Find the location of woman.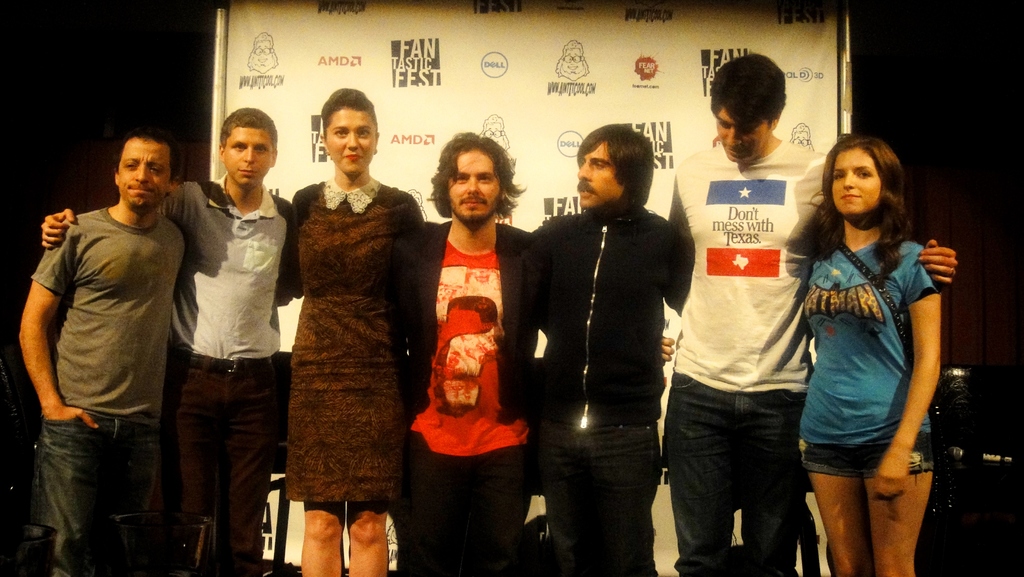
Location: box=[781, 131, 945, 576].
